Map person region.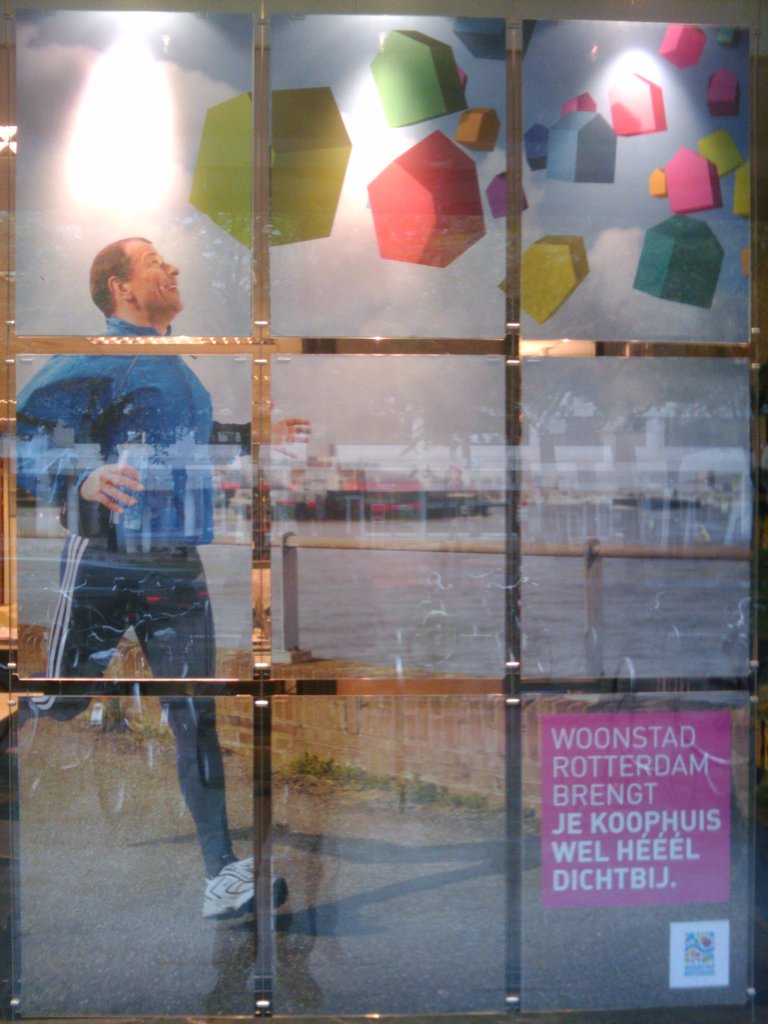
Mapped to <bbox>4, 230, 310, 915</bbox>.
